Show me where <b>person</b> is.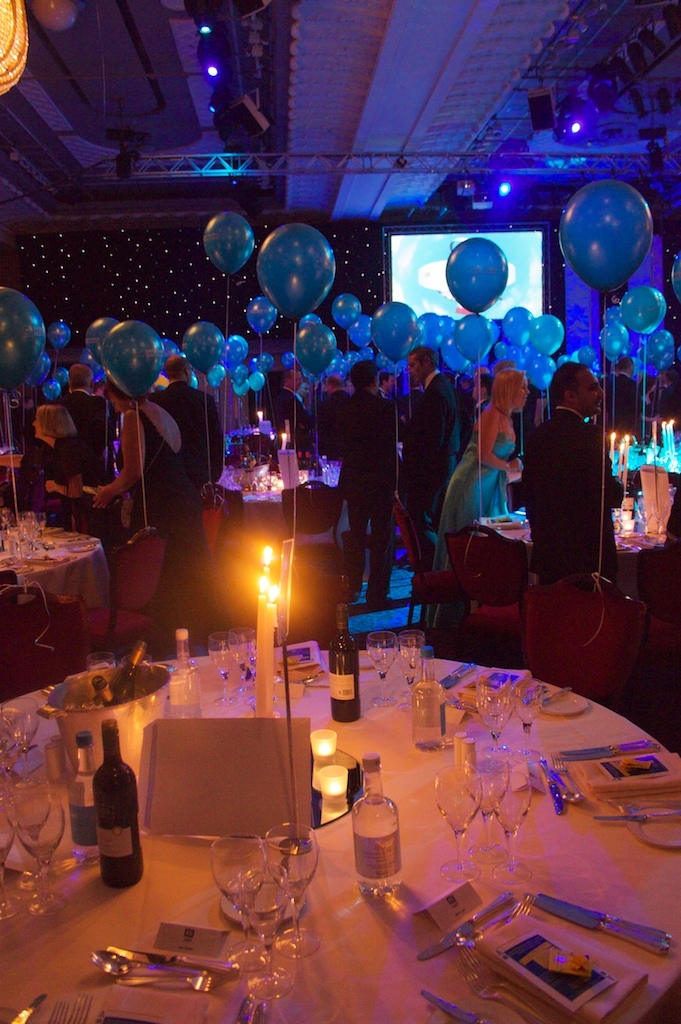
<b>person</b> is at box=[527, 359, 624, 600].
